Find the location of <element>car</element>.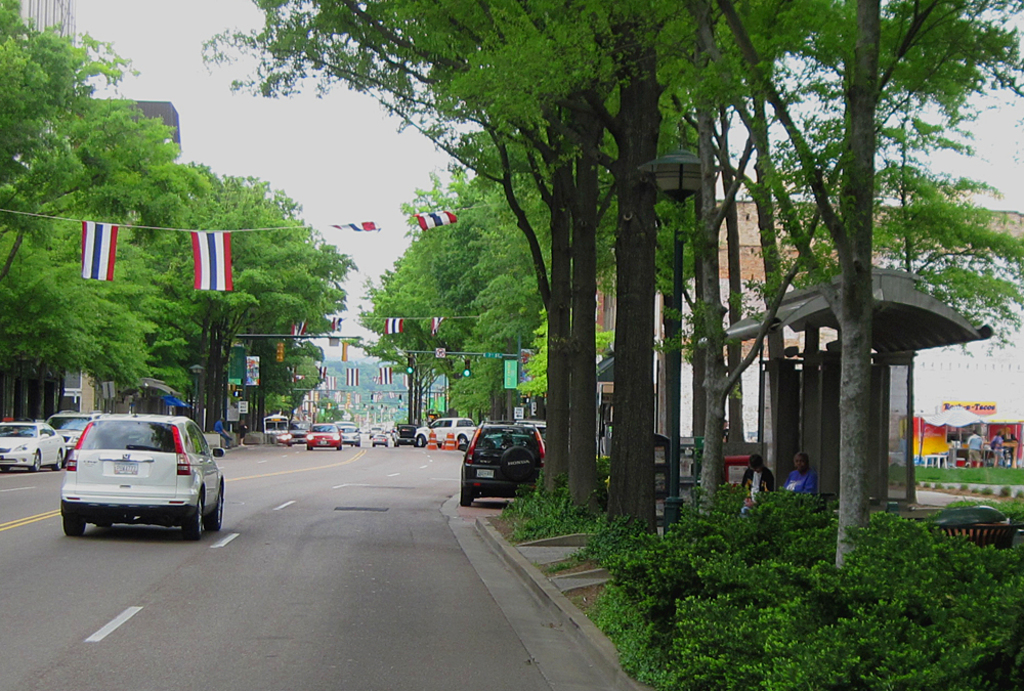
Location: <bbox>372, 434, 388, 446</bbox>.
